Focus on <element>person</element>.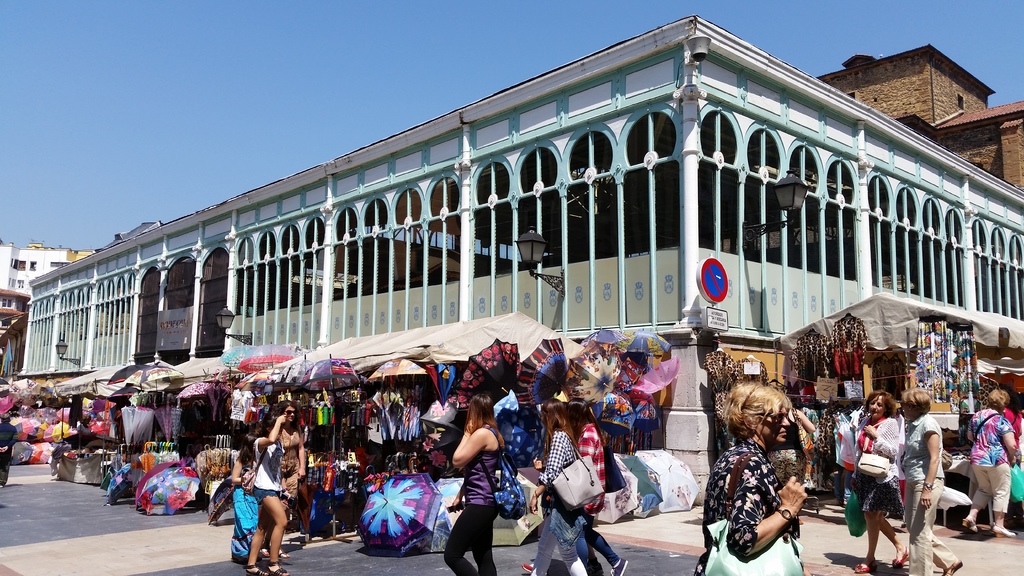
Focused at 437:388:513:573.
